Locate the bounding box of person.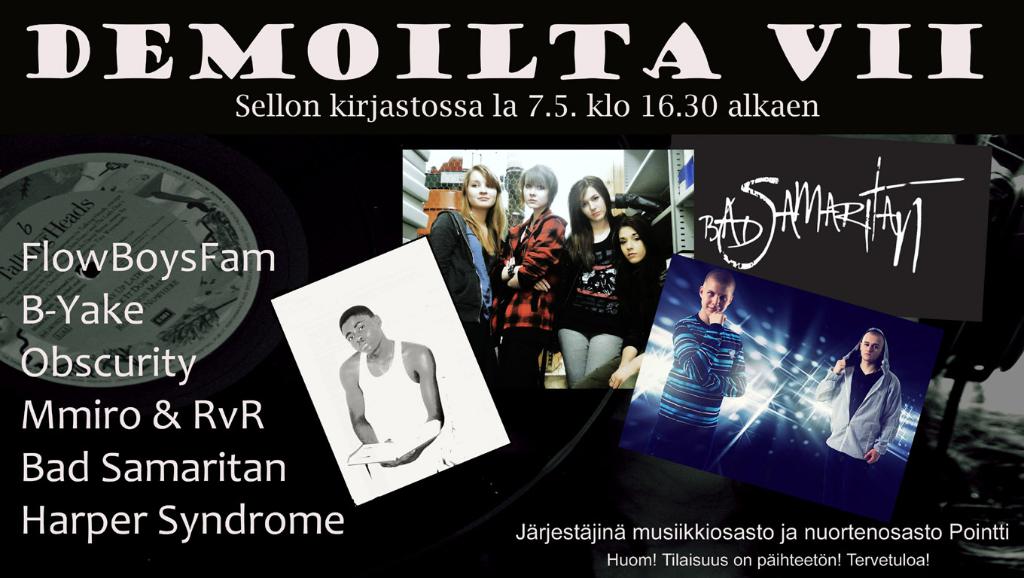
Bounding box: {"x1": 811, "y1": 333, "x2": 908, "y2": 477}.
